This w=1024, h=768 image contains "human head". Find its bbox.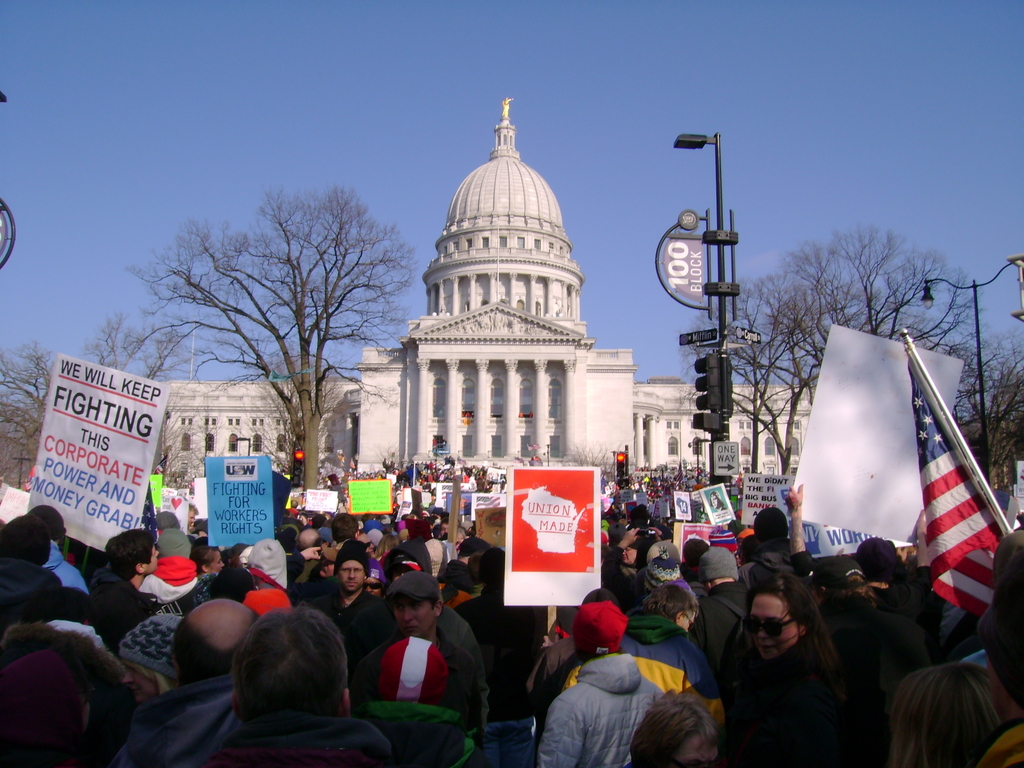
[699, 545, 743, 582].
